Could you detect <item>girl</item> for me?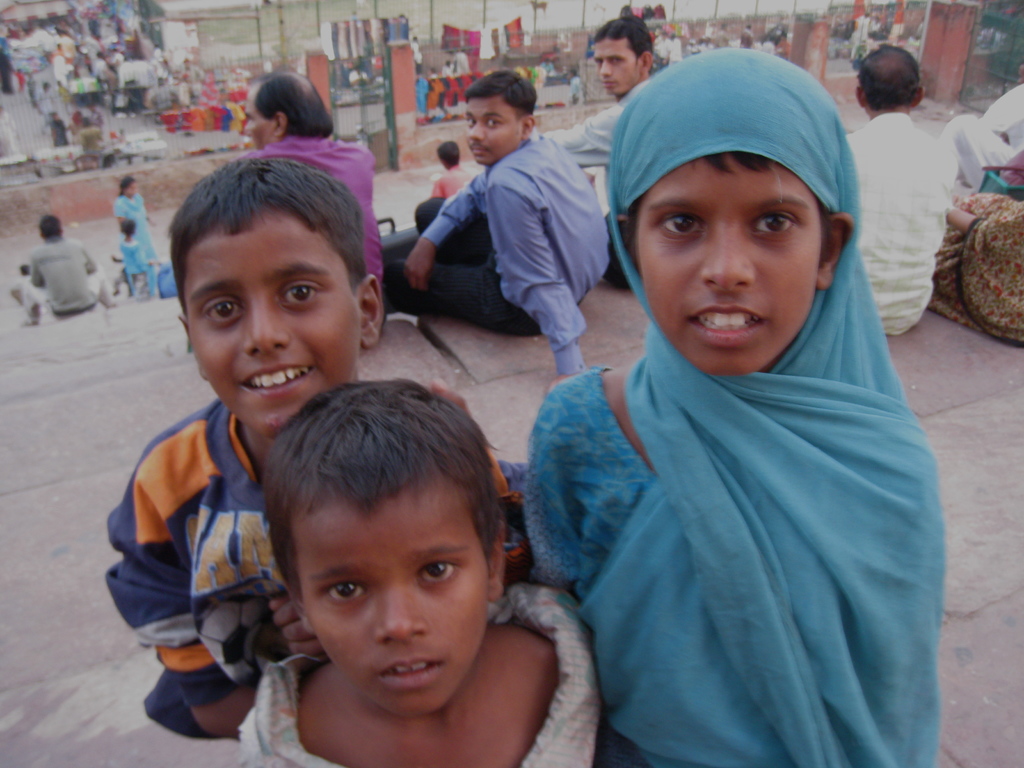
Detection result: 118:214:157:301.
